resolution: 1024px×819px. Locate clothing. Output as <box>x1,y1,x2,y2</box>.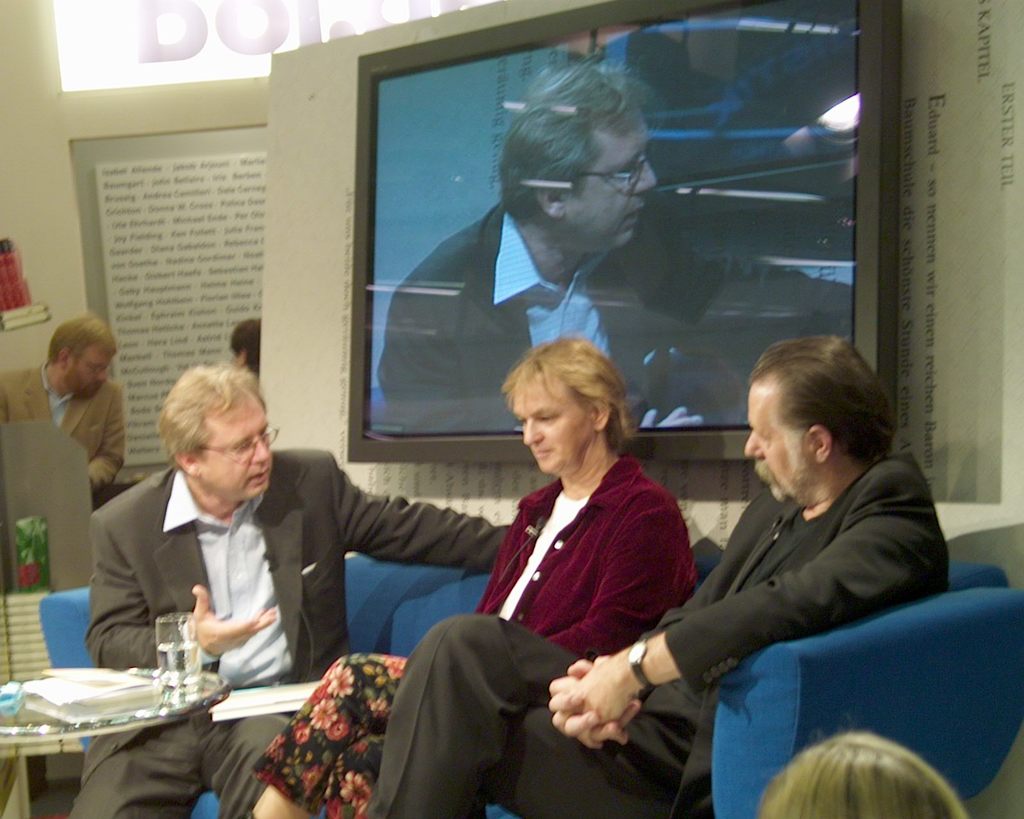
<box>593,386,968,783</box>.
